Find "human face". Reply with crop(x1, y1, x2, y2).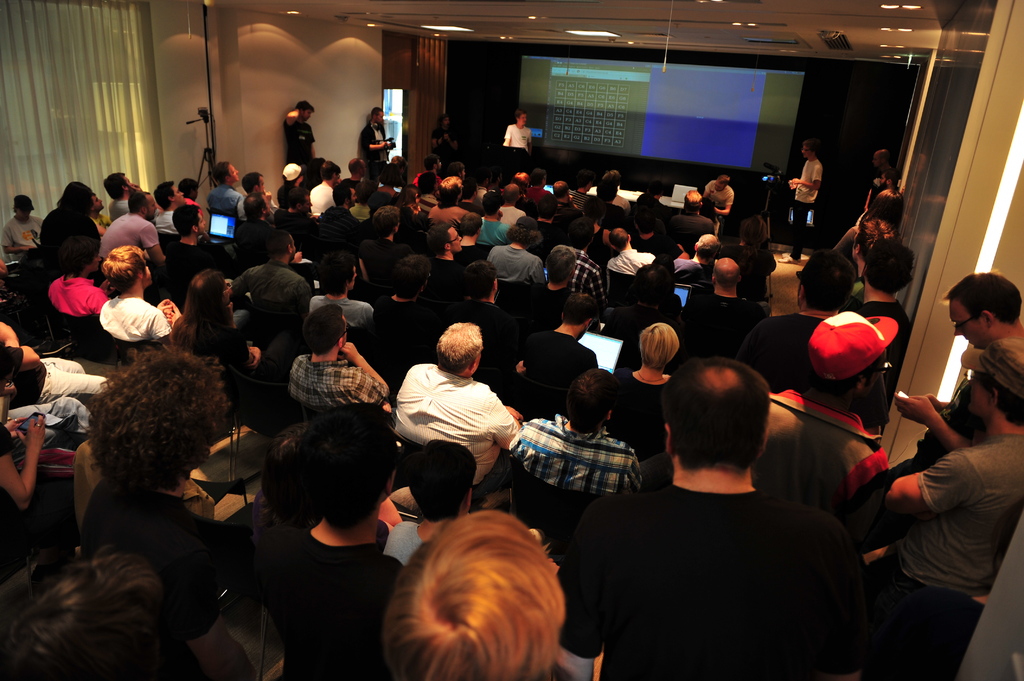
crop(198, 212, 205, 233).
